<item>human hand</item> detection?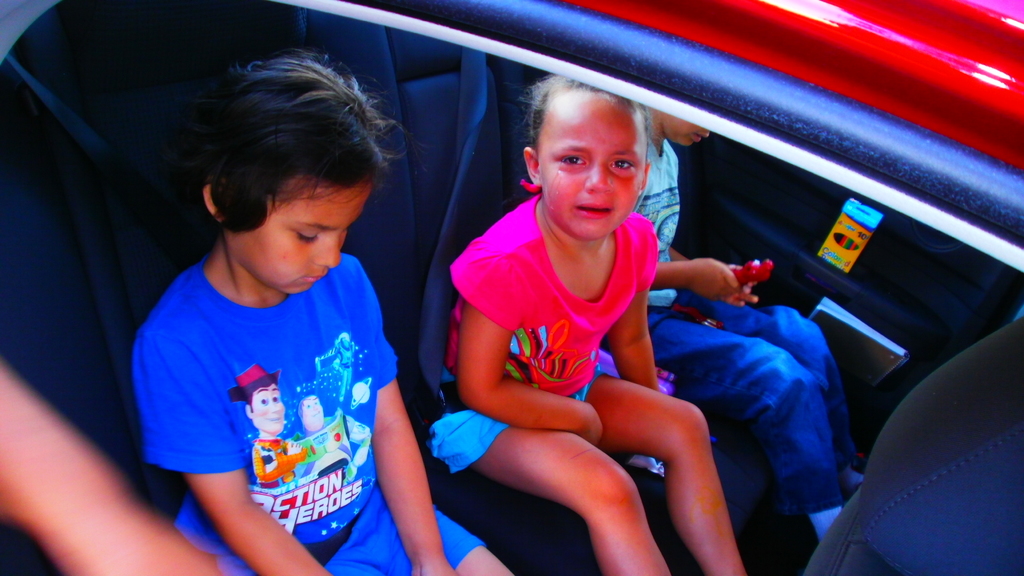
crop(408, 561, 458, 575)
